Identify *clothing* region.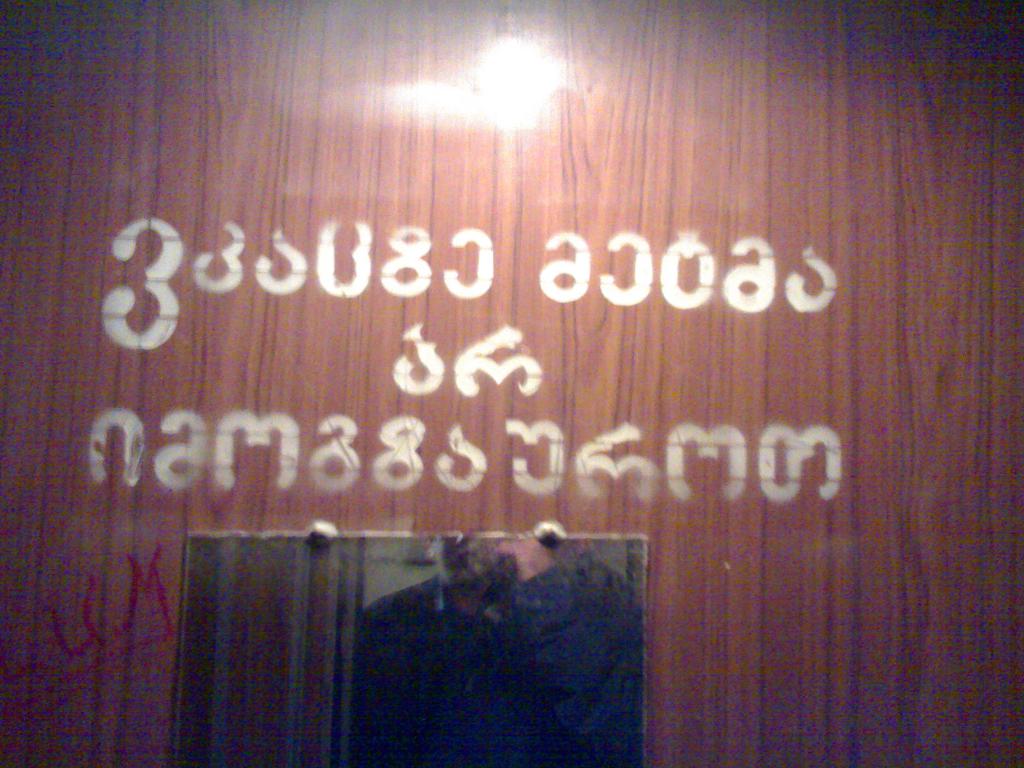
Region: region(344, 570, 639, 767).
